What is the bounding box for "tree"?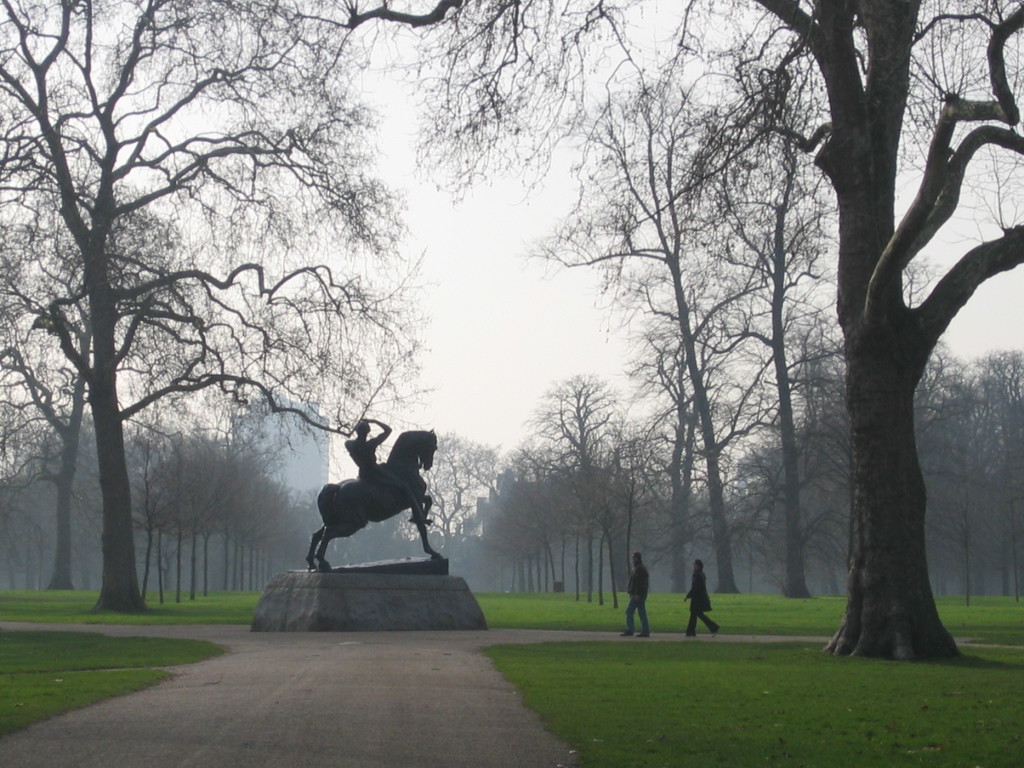
[406, 426, 527, 563].
